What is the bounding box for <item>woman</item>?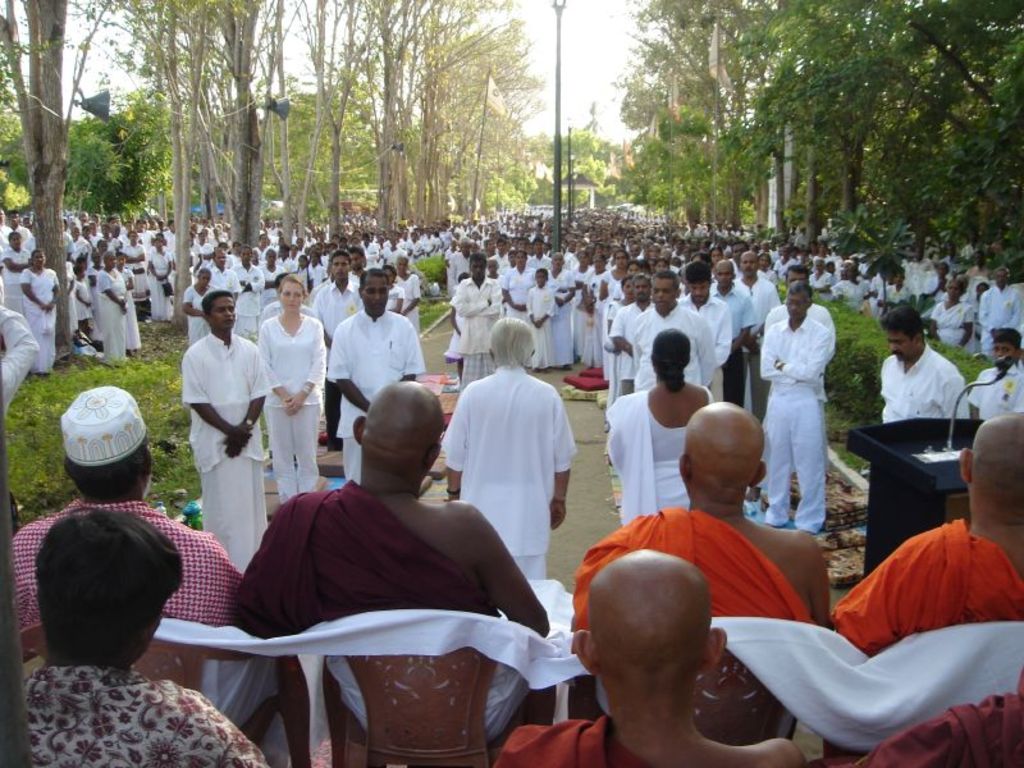
(0, 234, 35, 310).
